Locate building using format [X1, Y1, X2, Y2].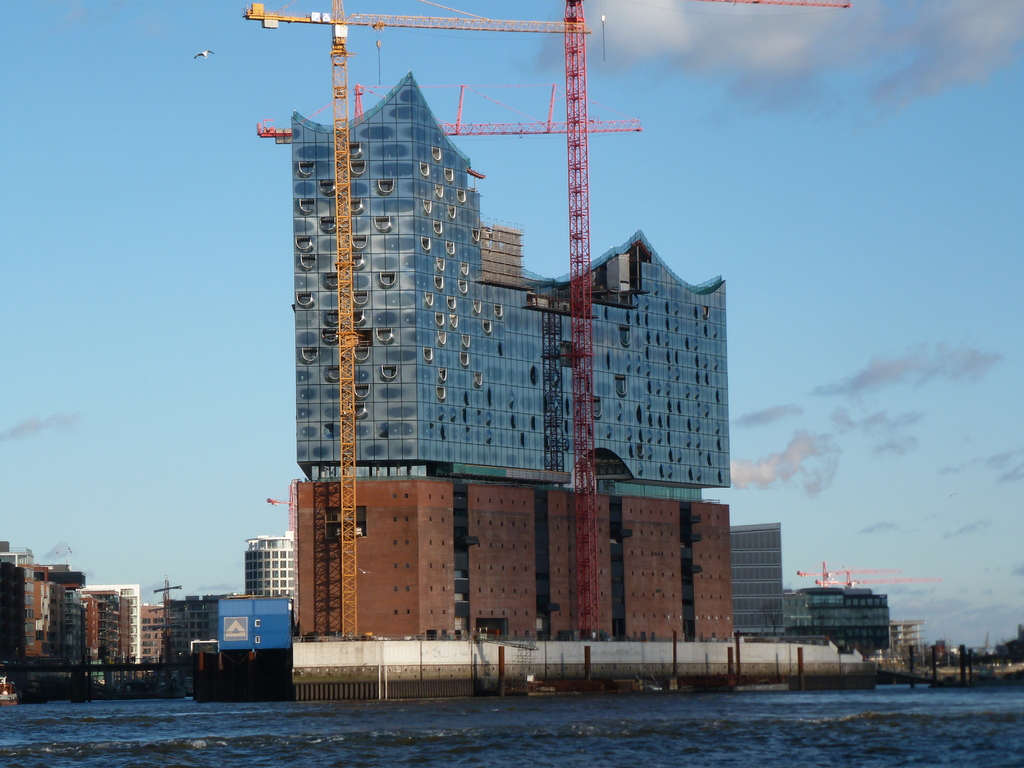
[785, 585, 891, 658].
